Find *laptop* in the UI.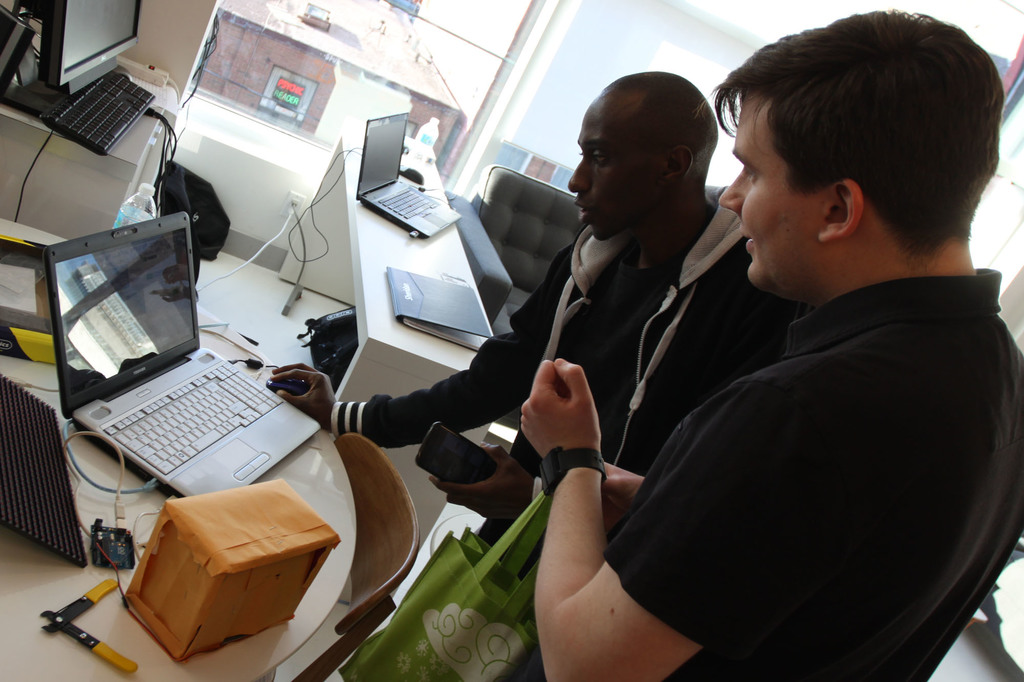
UI element at left=53, top=203, right=317, bottom=518.
